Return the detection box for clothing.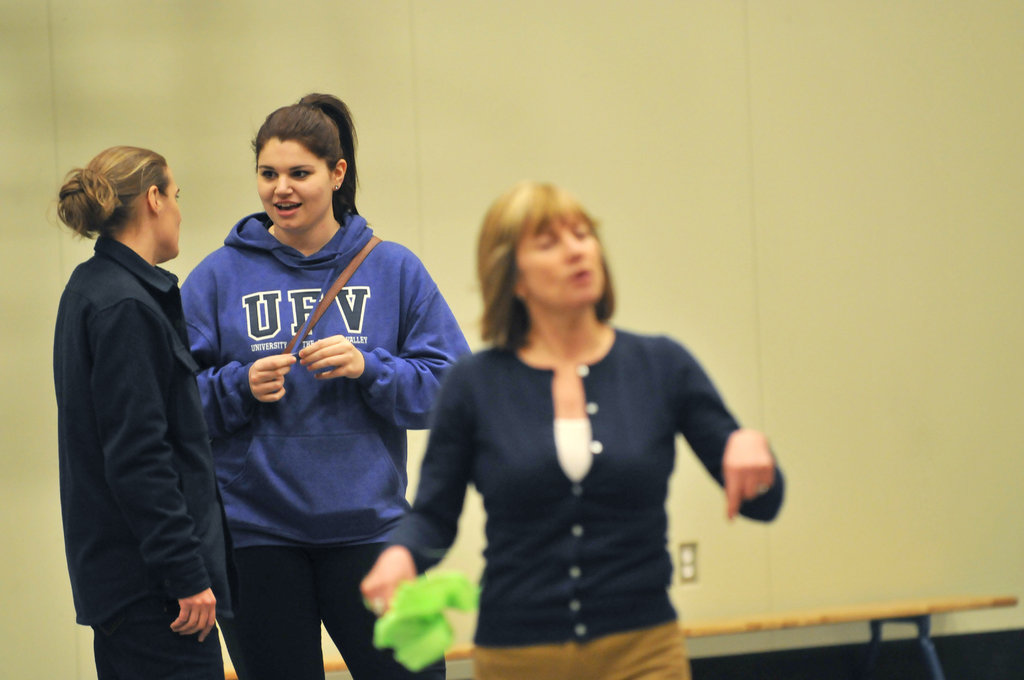
49, 236, 241, 679.
